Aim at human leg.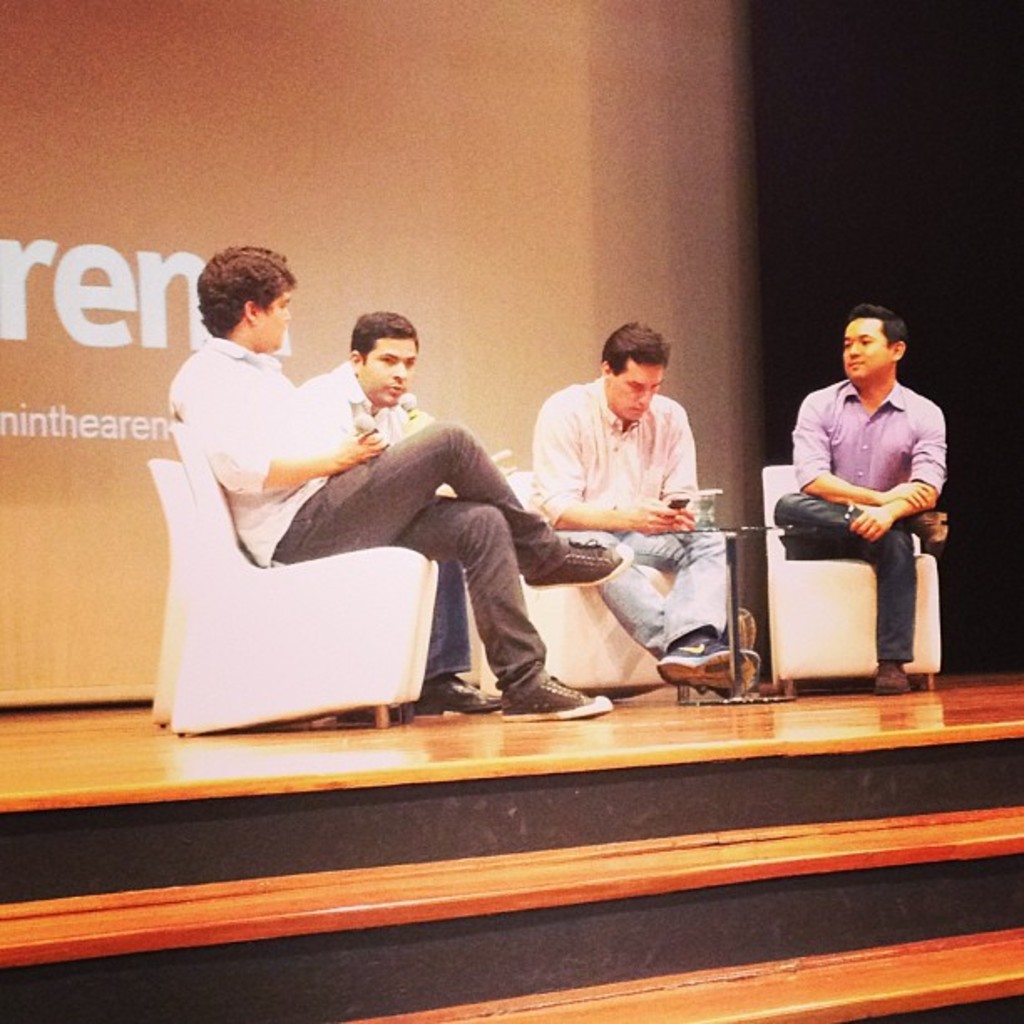
Aimed at locate(383, 505, 616, 708).
